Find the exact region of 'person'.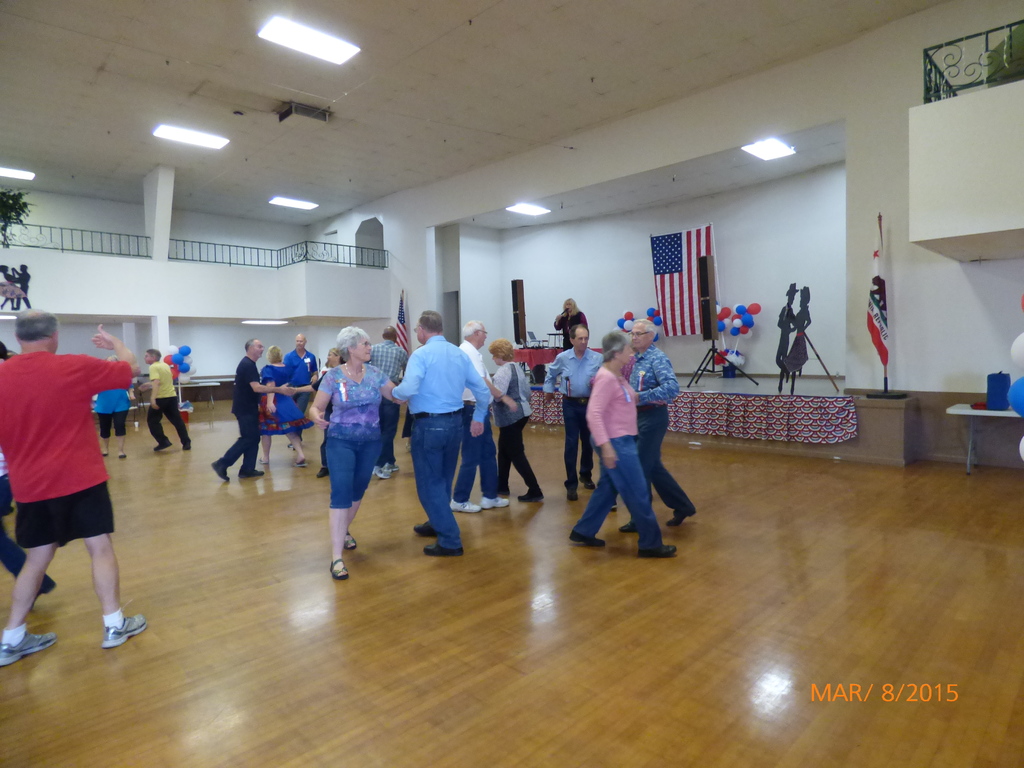
Exact region: x1=568 y1=332 x2=670 y2=557.
